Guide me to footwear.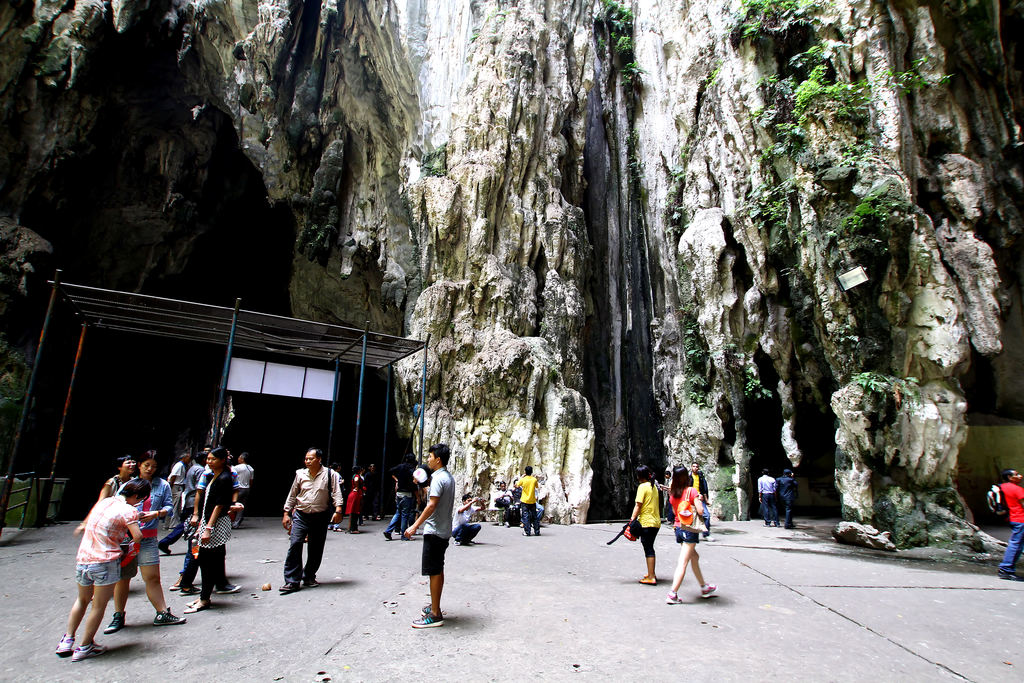
Guidance: bbox=[152, 605, 188, 627].
